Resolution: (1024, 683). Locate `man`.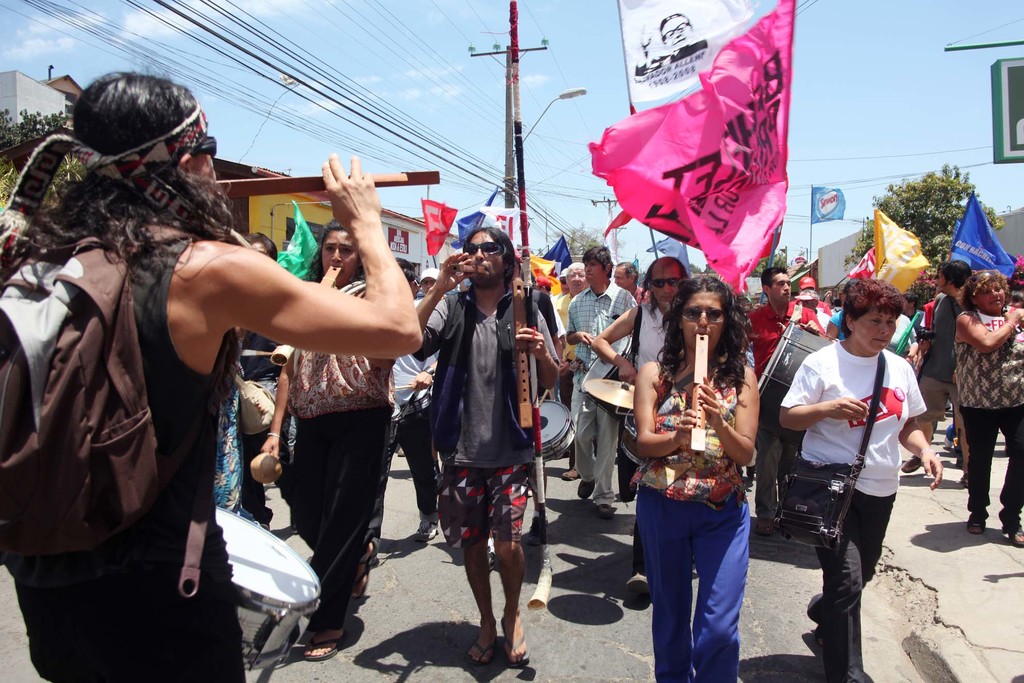
rect(614, 258, 658, 313).
